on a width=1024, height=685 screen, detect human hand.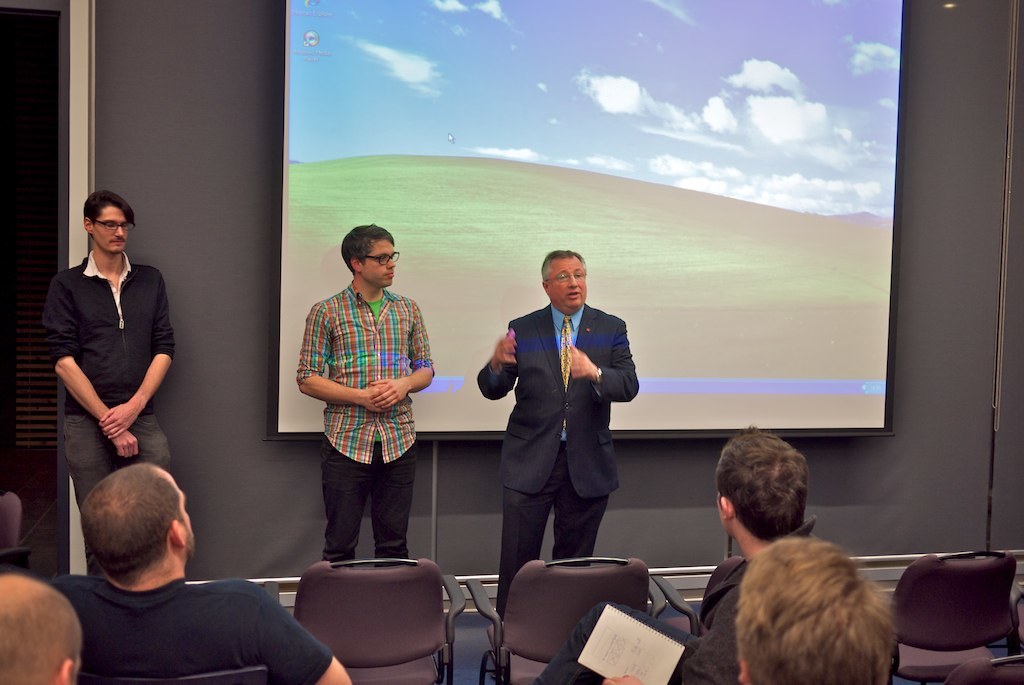
bbox=(562, 342, 598, 381).
